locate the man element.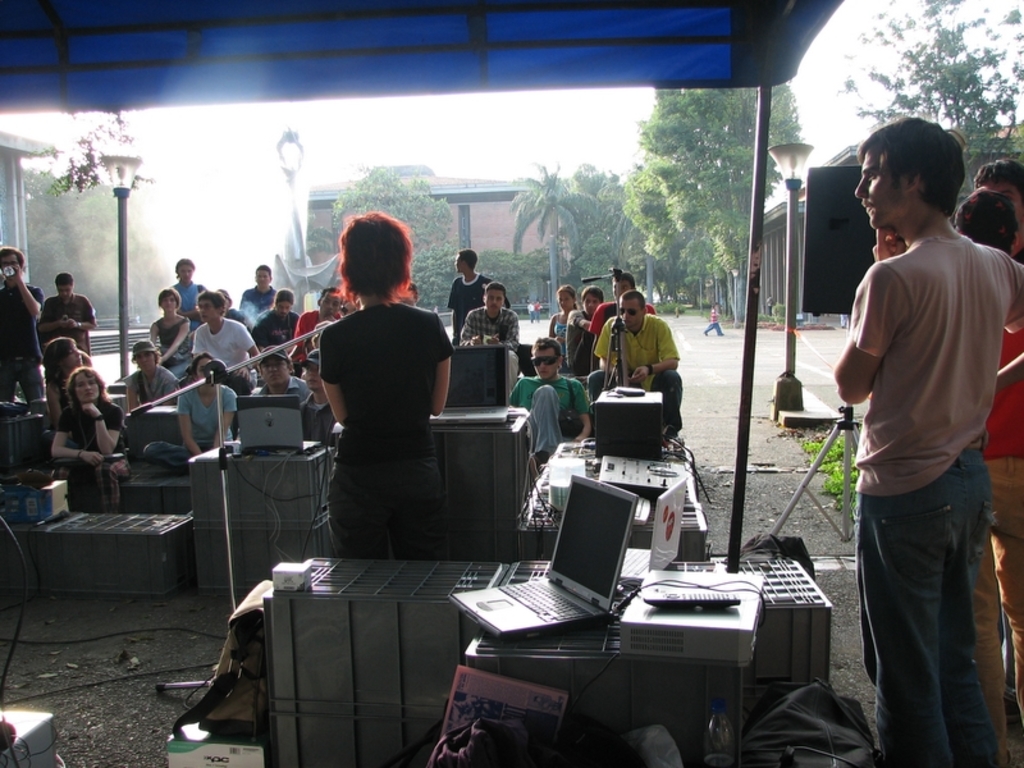
Element bbox: 38,270,99,361.
